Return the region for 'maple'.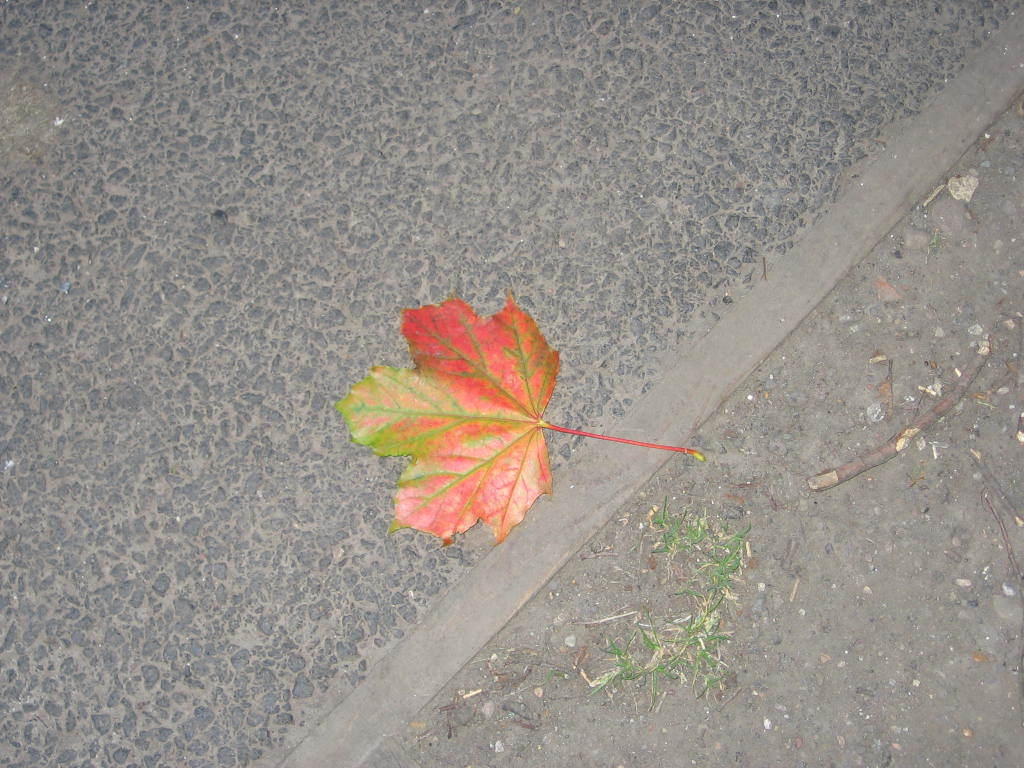
left=304, top=265, right=710, bottom=523.
